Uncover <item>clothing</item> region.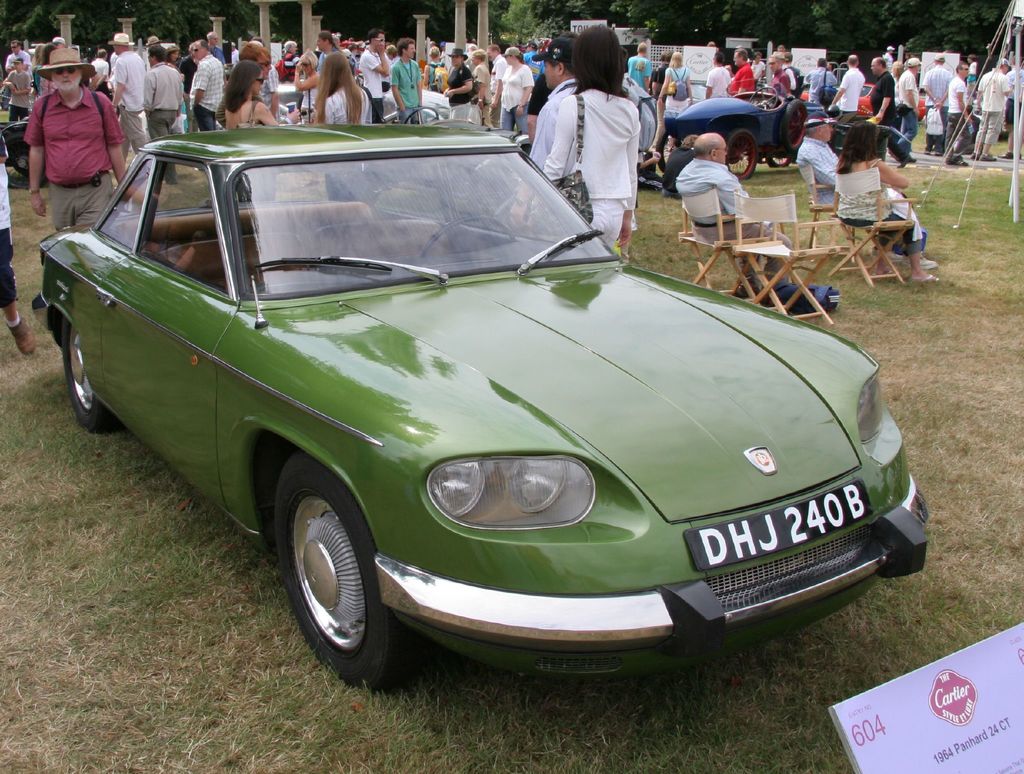
Uncovered: x1=473, y1=58, x2=493, y2=125.
